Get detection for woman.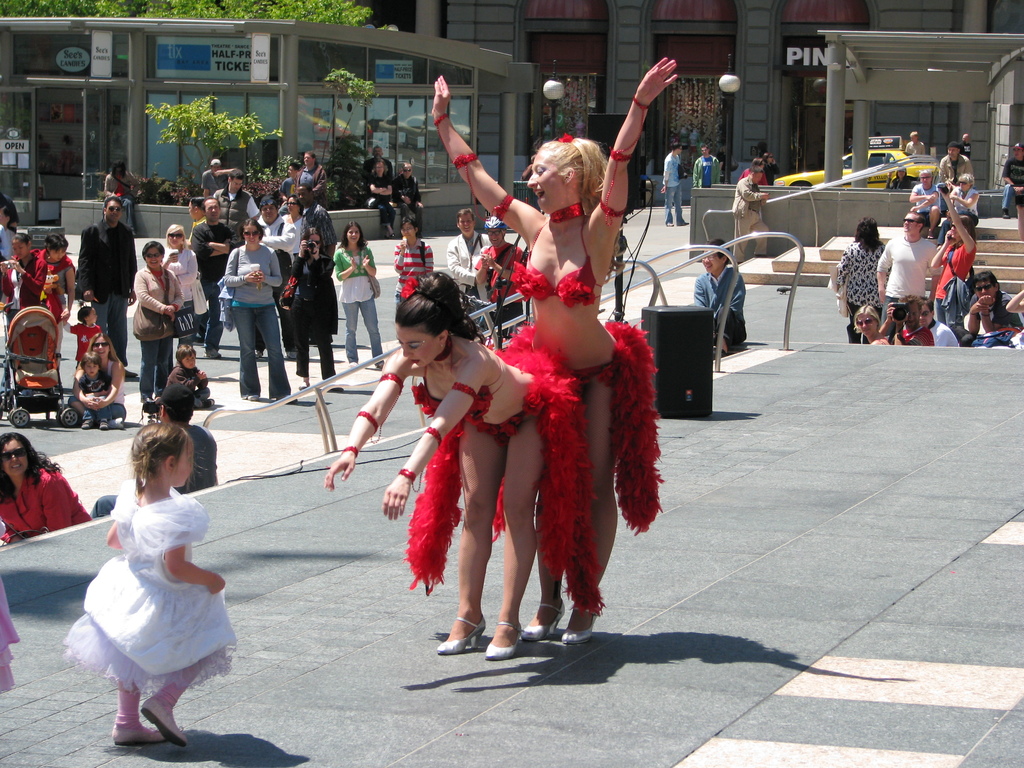
Detection: x1=135 y1=240 x2=186 y2=404.
